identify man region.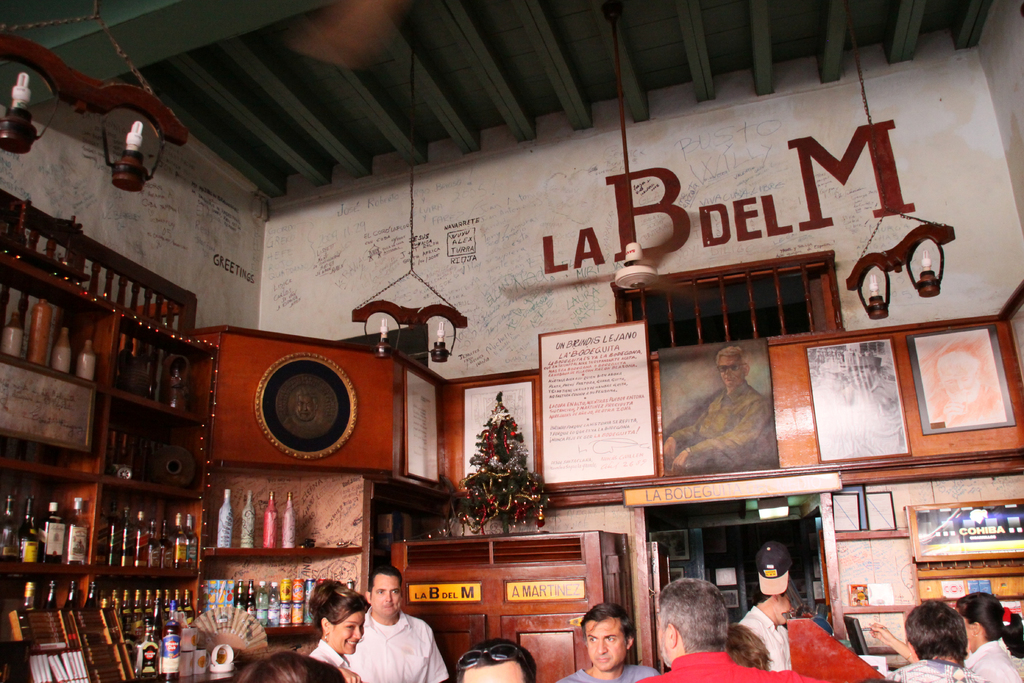
Region: [x1=641, y1=573, x2=837, y2=682].
